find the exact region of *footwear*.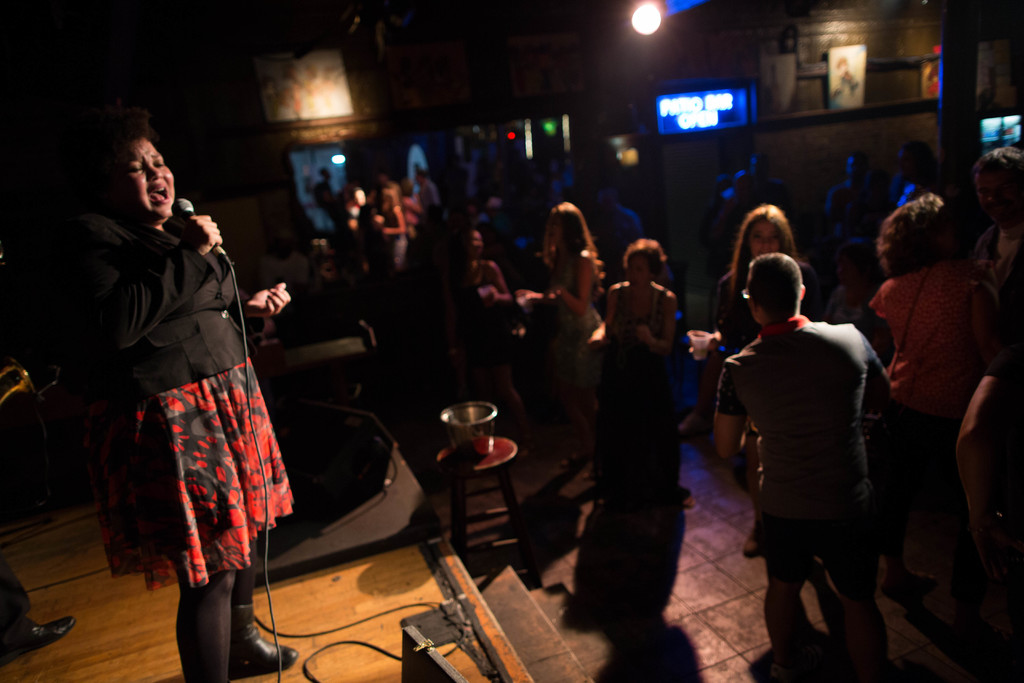
Exact region: 881:570:939:600.
